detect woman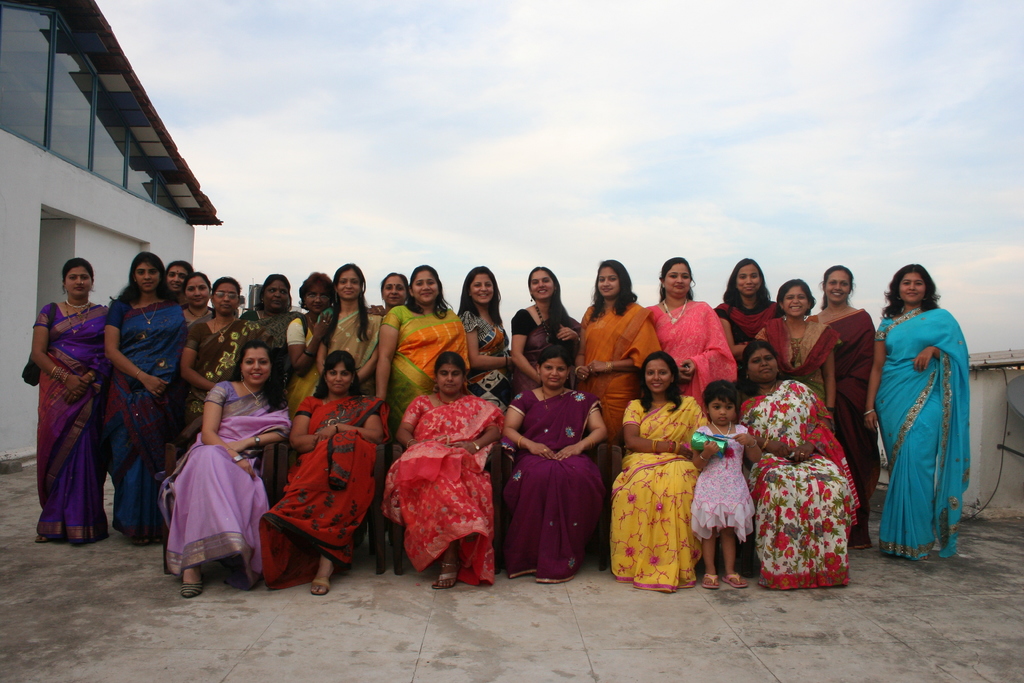
l=383, t=273, r=408, b=315
